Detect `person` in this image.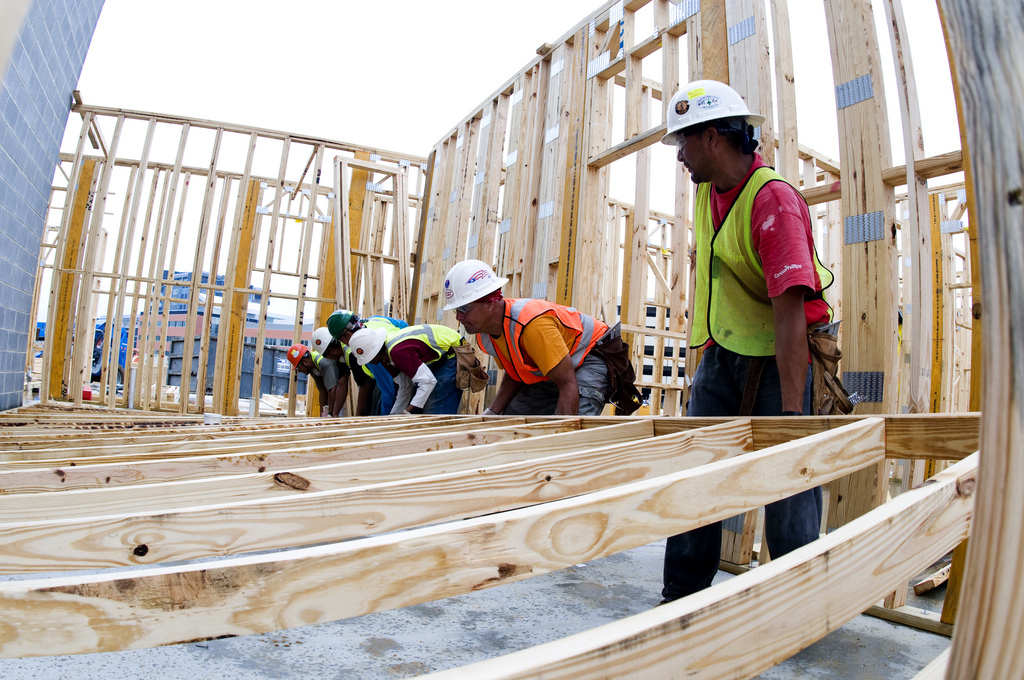
Detection: x1=350, y1=323, x2=491, y2=414.
